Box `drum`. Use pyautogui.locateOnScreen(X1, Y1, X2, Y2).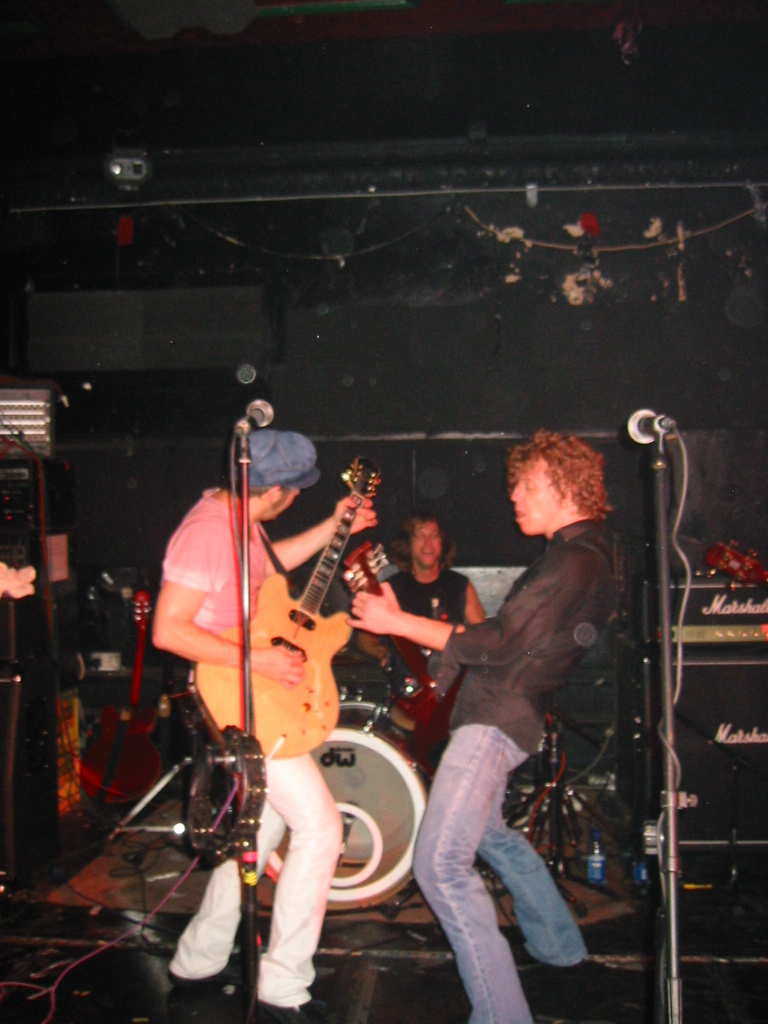
pyautogui.locateOnScreen(255, 698, 431, 906).
